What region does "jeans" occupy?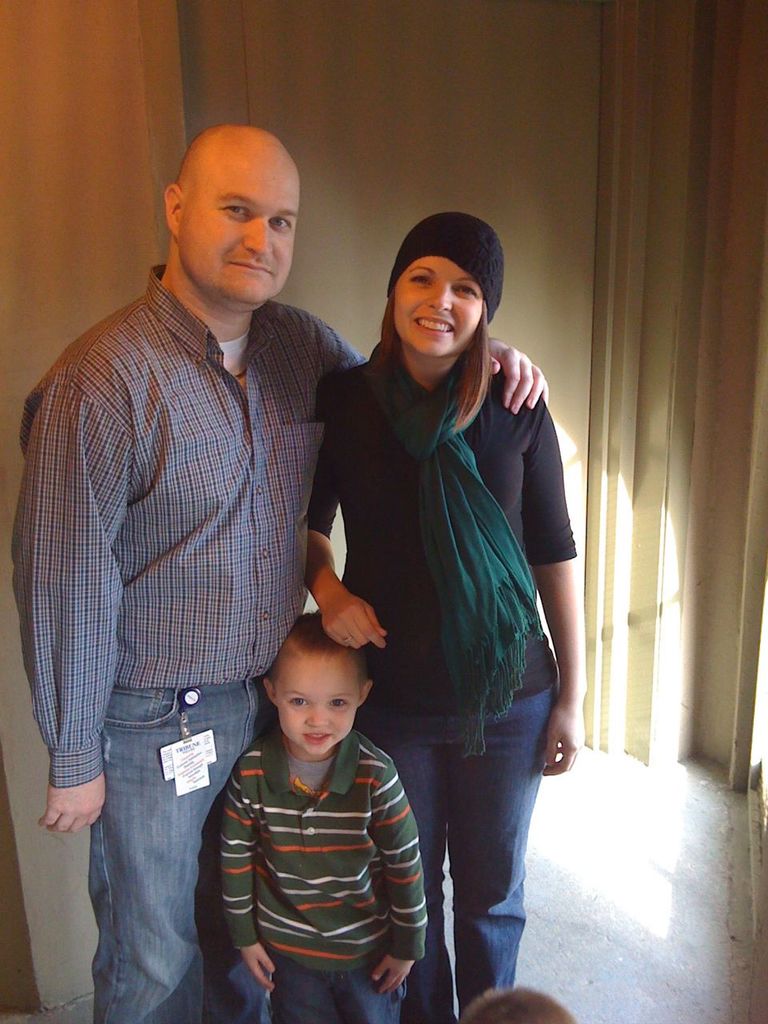
x1=85 y1=686 x2=269 y2=1023.
